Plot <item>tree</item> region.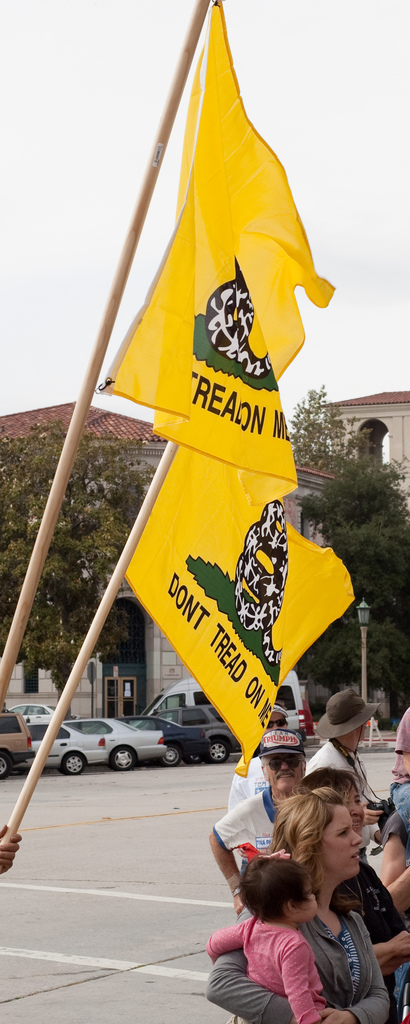
Plotted at {"left": 300, "top": 451, "right": 409, "bottom": 719}.
